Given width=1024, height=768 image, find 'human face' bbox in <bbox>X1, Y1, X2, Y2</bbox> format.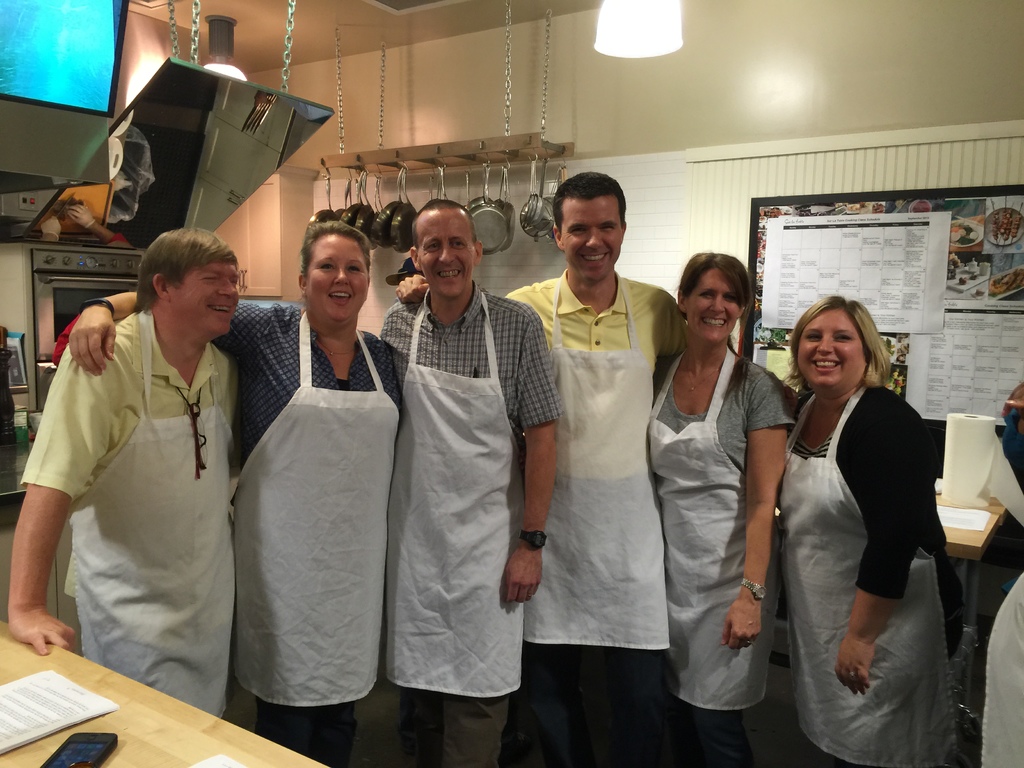
<bbox>562, 199, 621, 281</bbox>.
